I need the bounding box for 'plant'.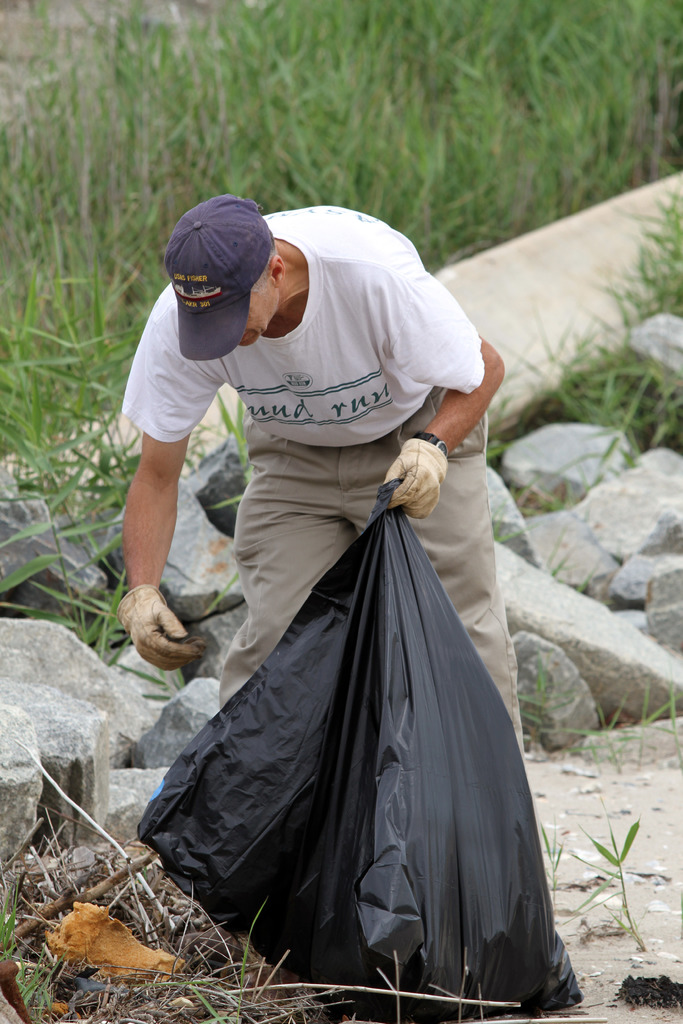
Here it is: 557,815,648,955.
